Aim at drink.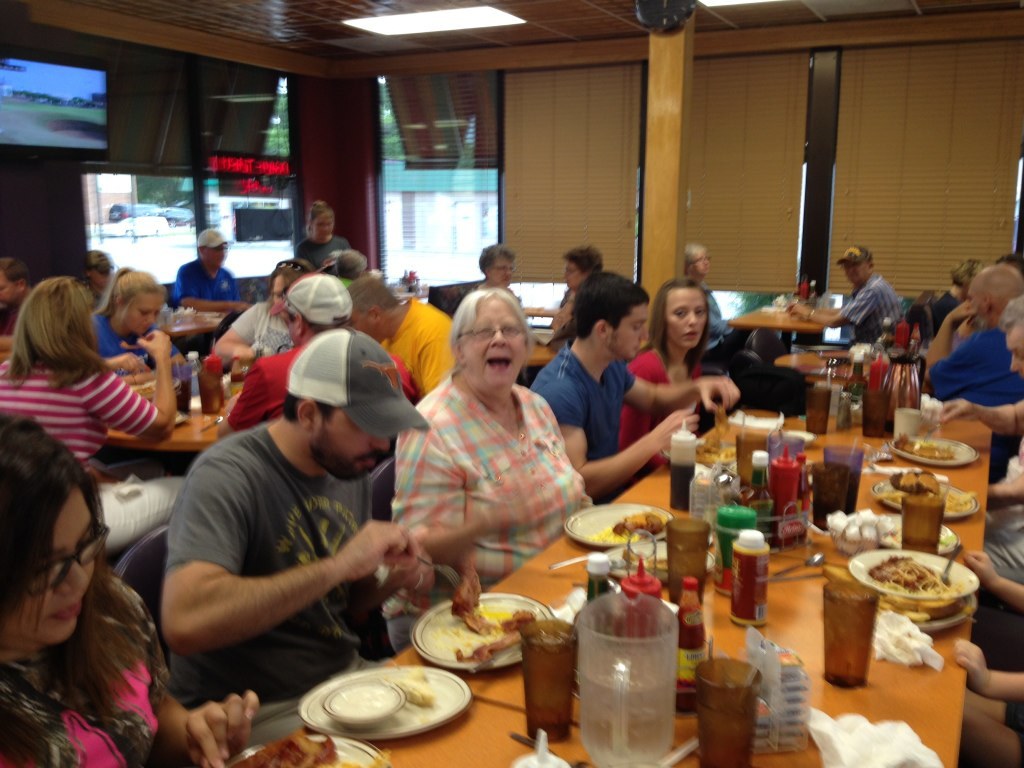
Aimed at bbox(803, 387, 831, 435).
